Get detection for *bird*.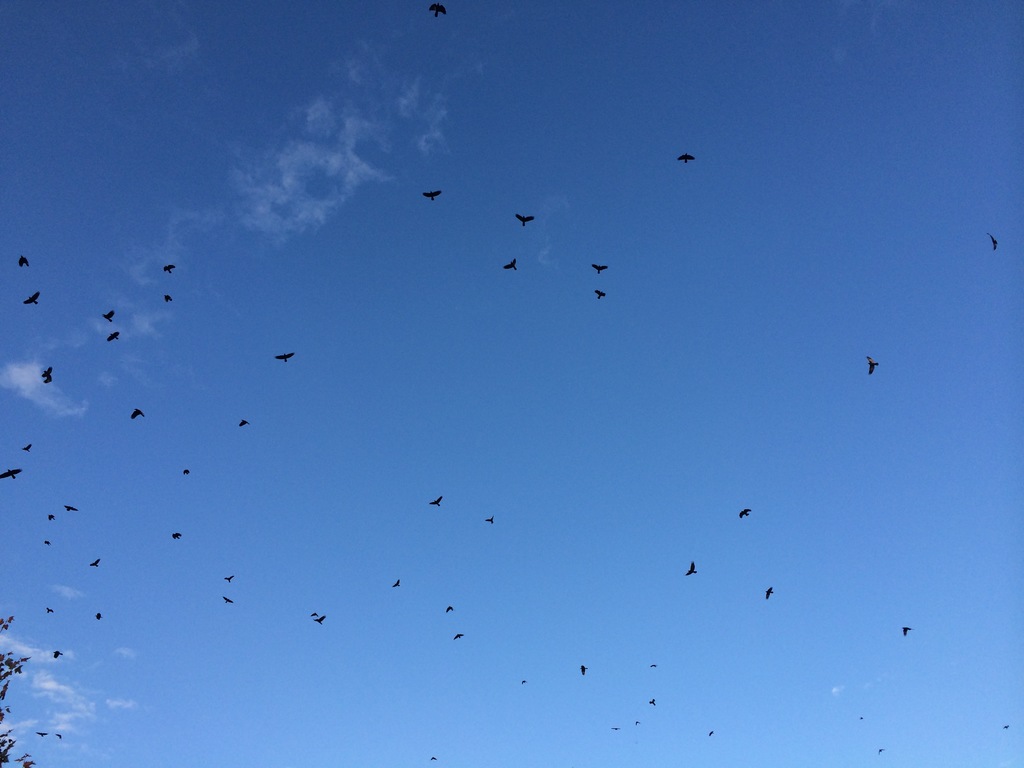
Detection: (left=860, top=715, right=866, bottom=720).
